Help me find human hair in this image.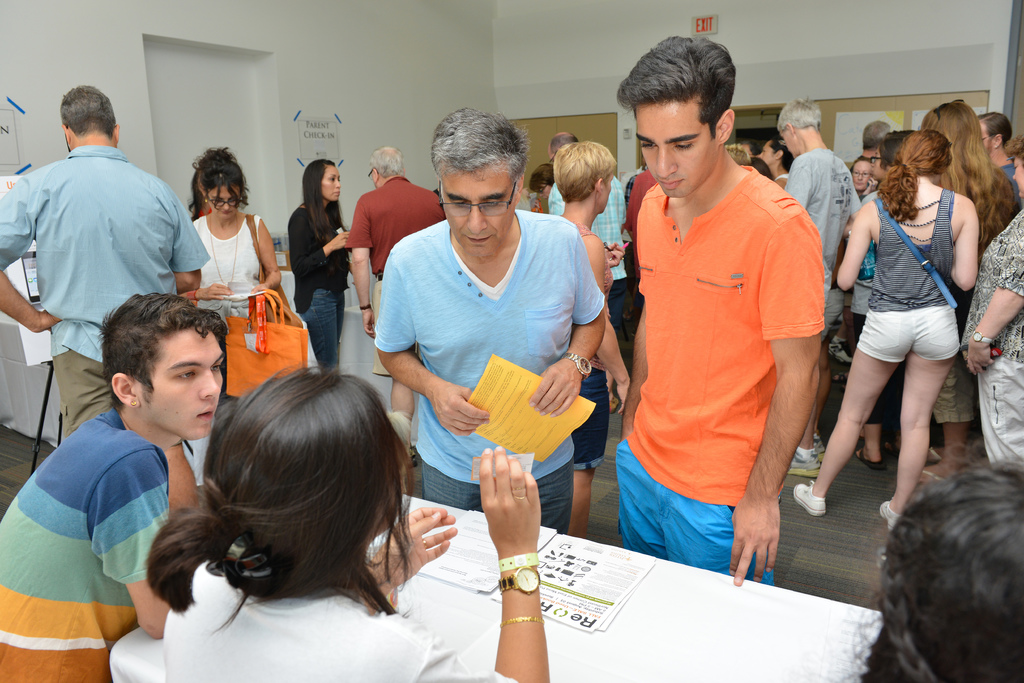
Found it: 61/81/117/137.
